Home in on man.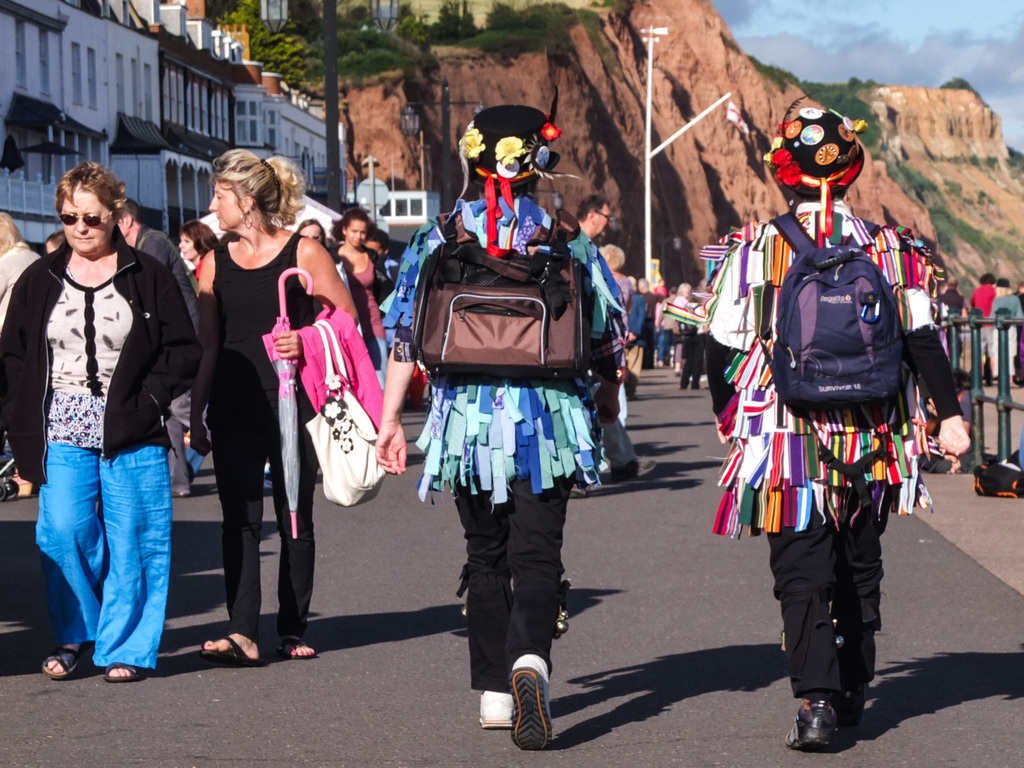
Homed in at 119/198/202/495.
